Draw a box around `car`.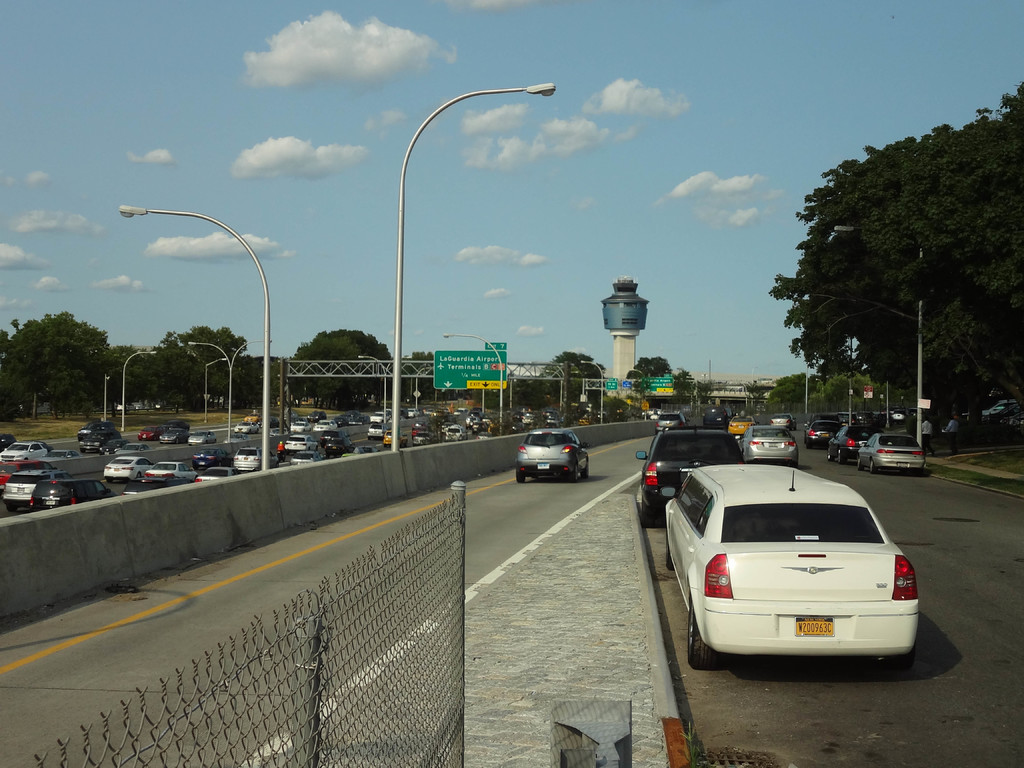
104/454/157/482.
